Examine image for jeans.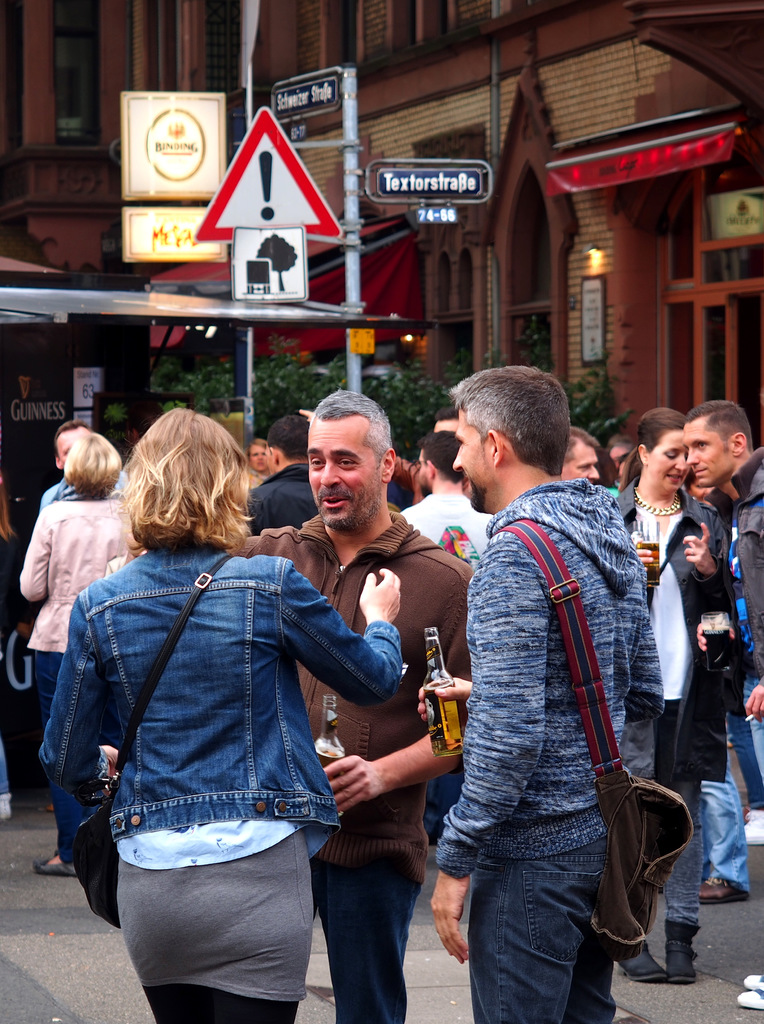
Examination result: left=307, top=847, right=438, bottom=1023.
